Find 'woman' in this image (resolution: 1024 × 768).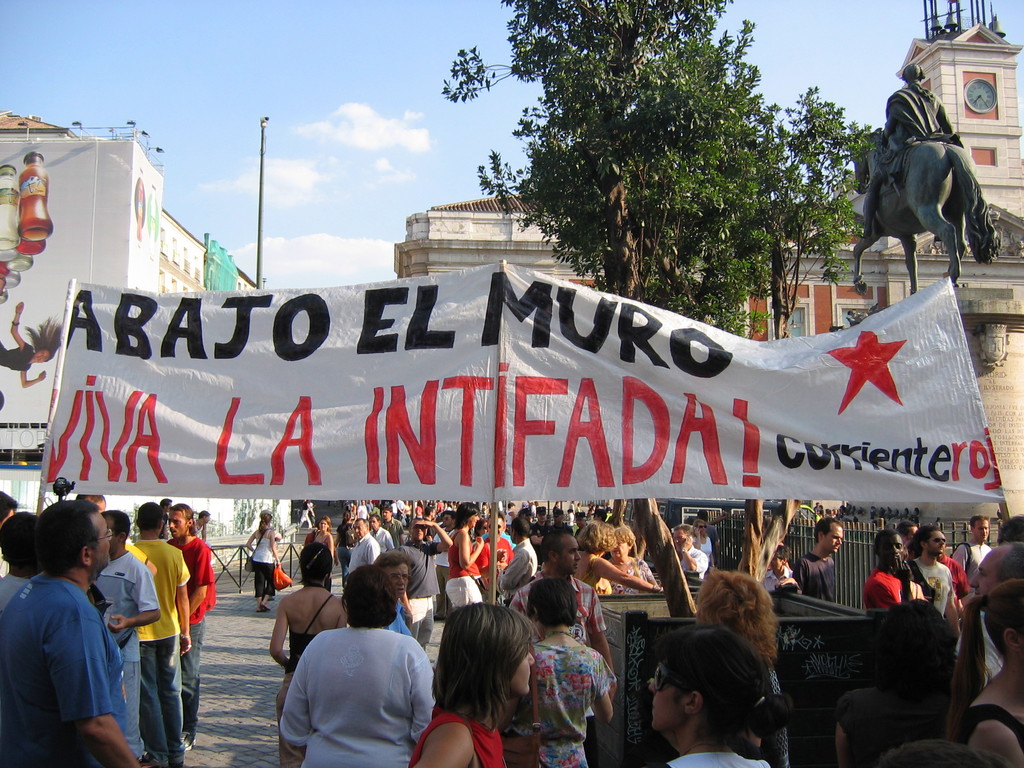
bbox(577, 520, 659, 588).
